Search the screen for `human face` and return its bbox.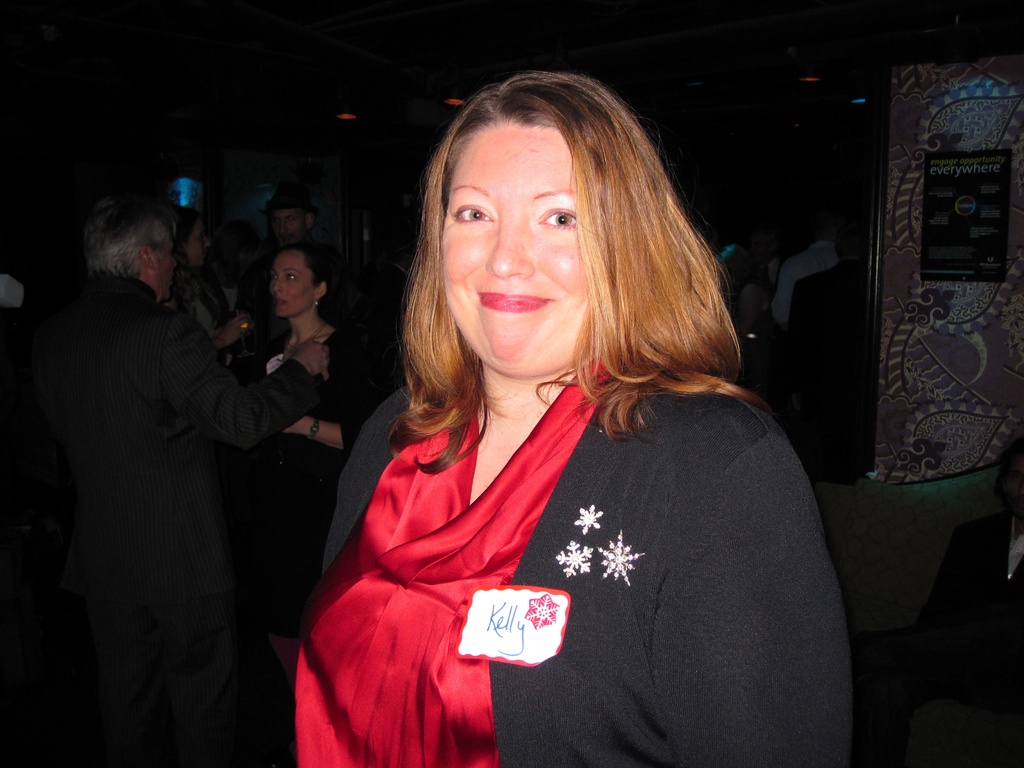
Found: bbox(271, 212, 308, 241).
